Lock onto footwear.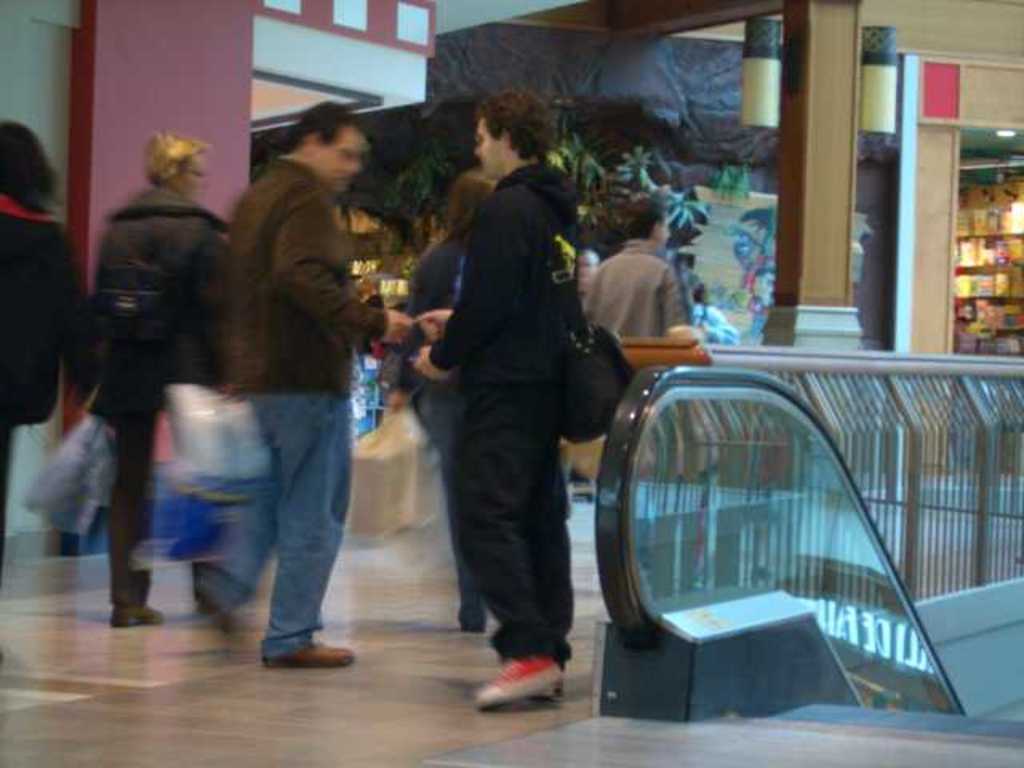
Locked: bbox(526, 686, 565, 699).
